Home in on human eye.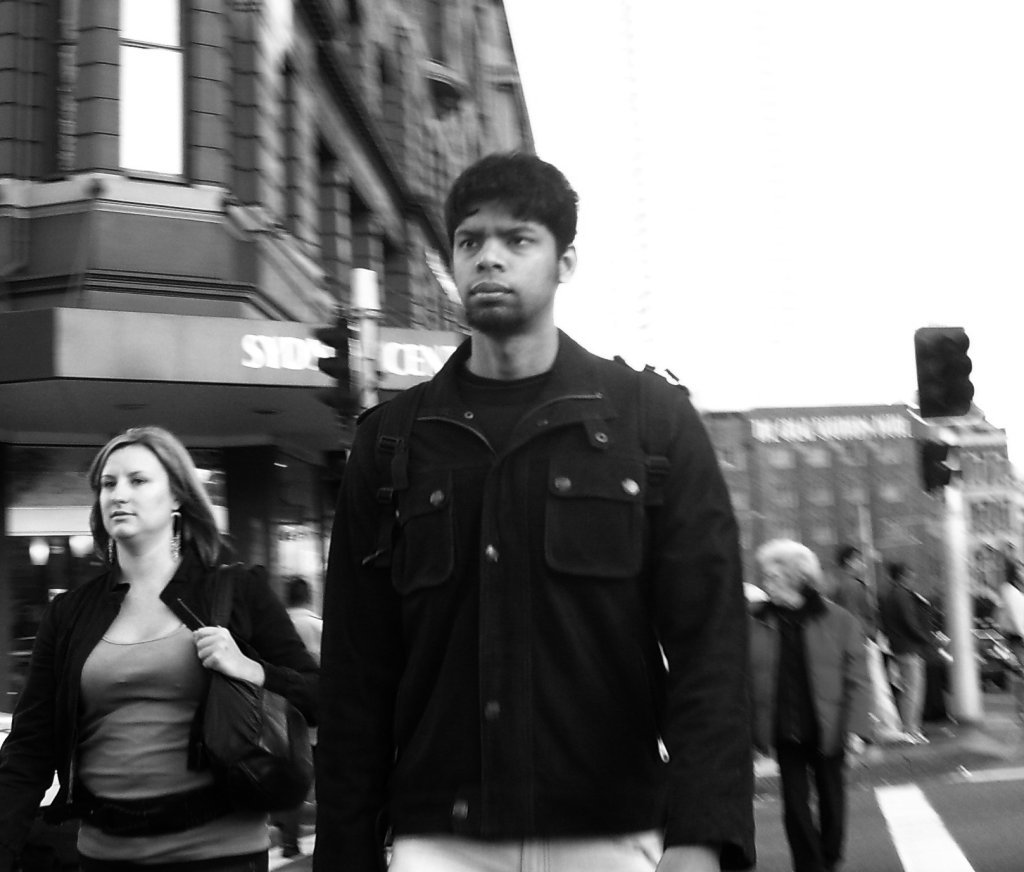
Homed in at left=508, top=233, right=537, bottom=248.
